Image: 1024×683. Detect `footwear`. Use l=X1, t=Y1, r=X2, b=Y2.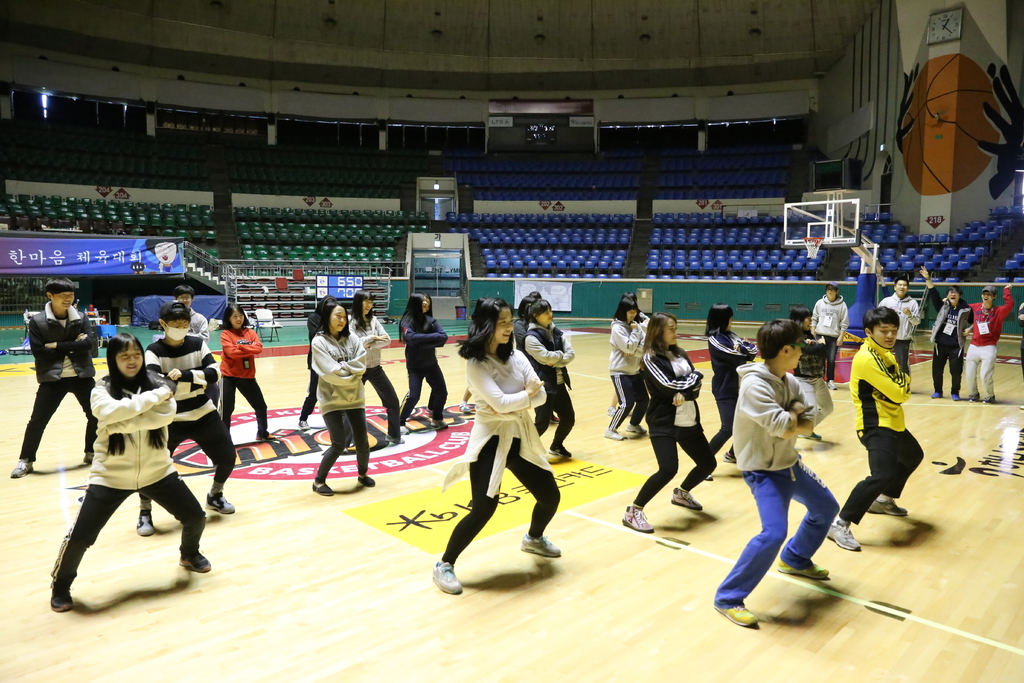
l=254, t=427, r=273, b=440.
